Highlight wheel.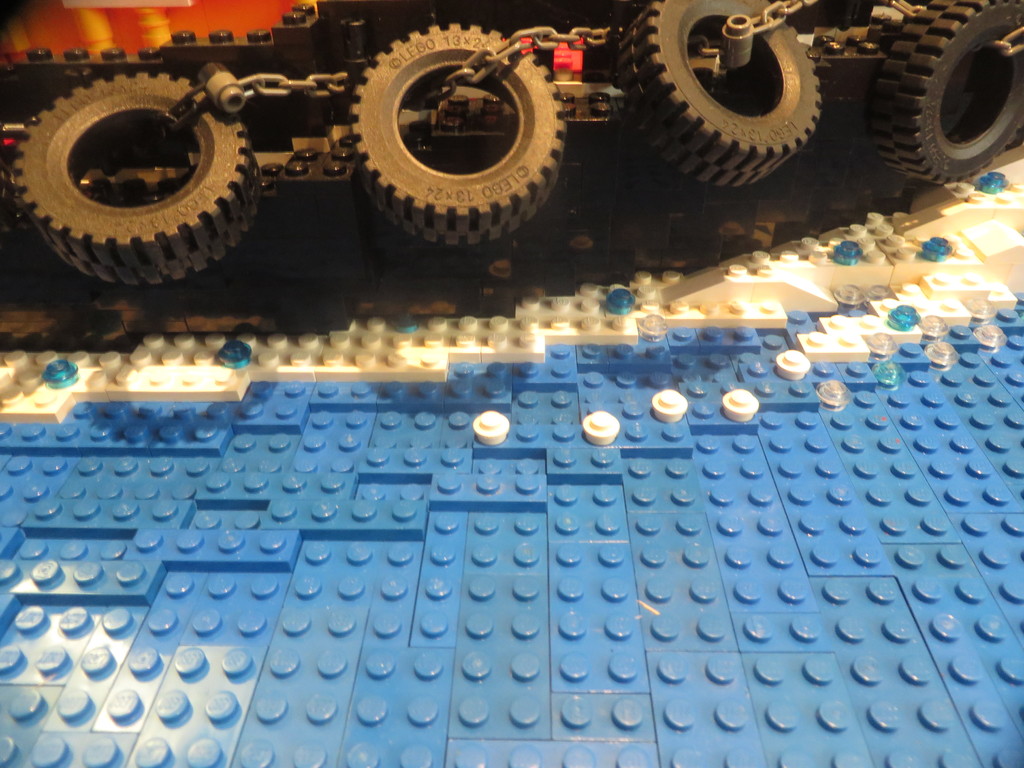
Highlighted region: select_region(6, 70, 262, 284).
